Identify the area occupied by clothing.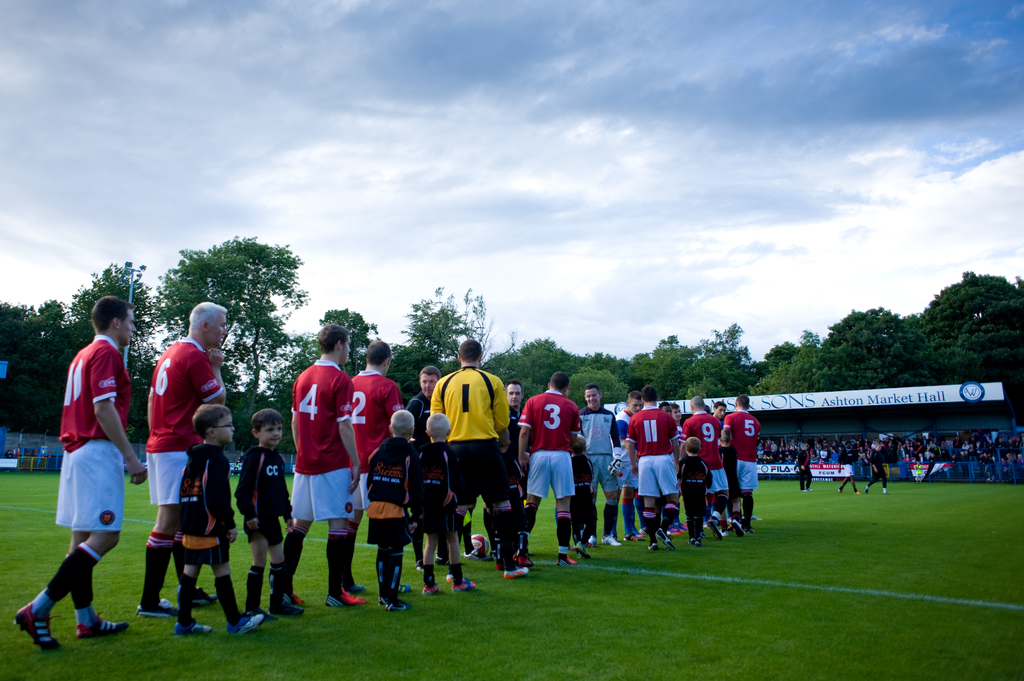
Area: (left=148, top=342, right=225, bottom=499).
